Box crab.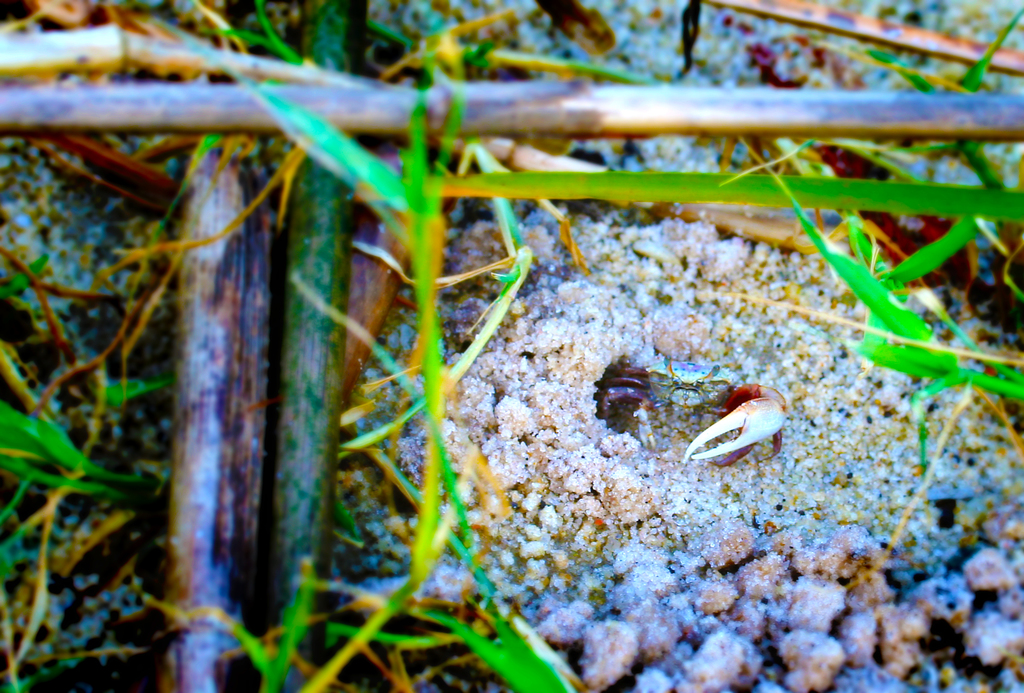
rect(596, 356, 790, 468).
